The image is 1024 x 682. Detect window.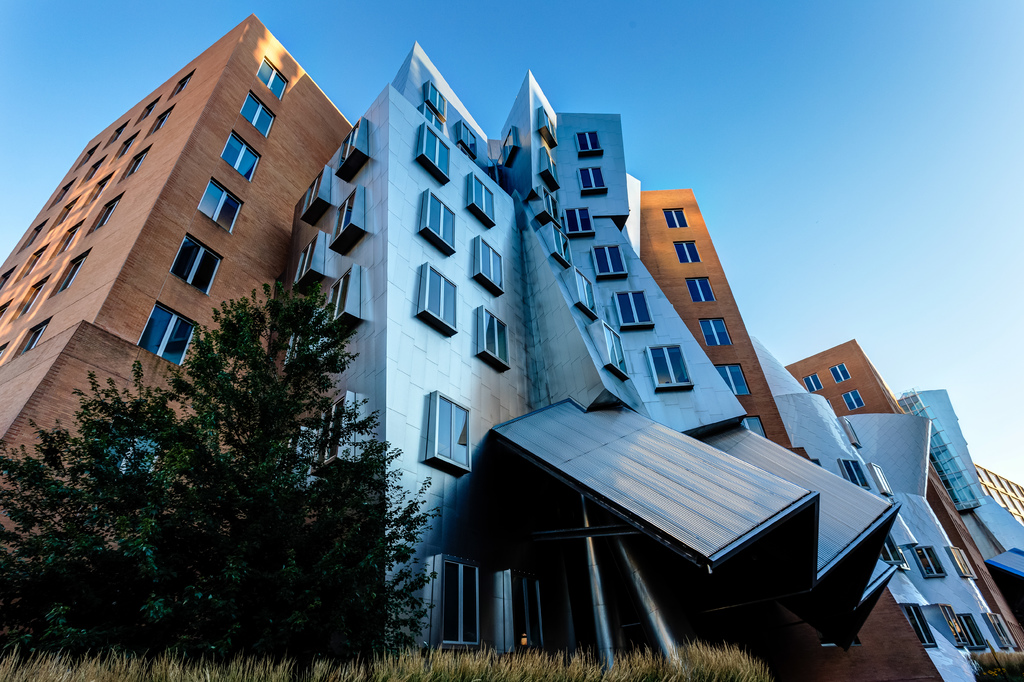
Detection: box(332, 190, 353, 239).
